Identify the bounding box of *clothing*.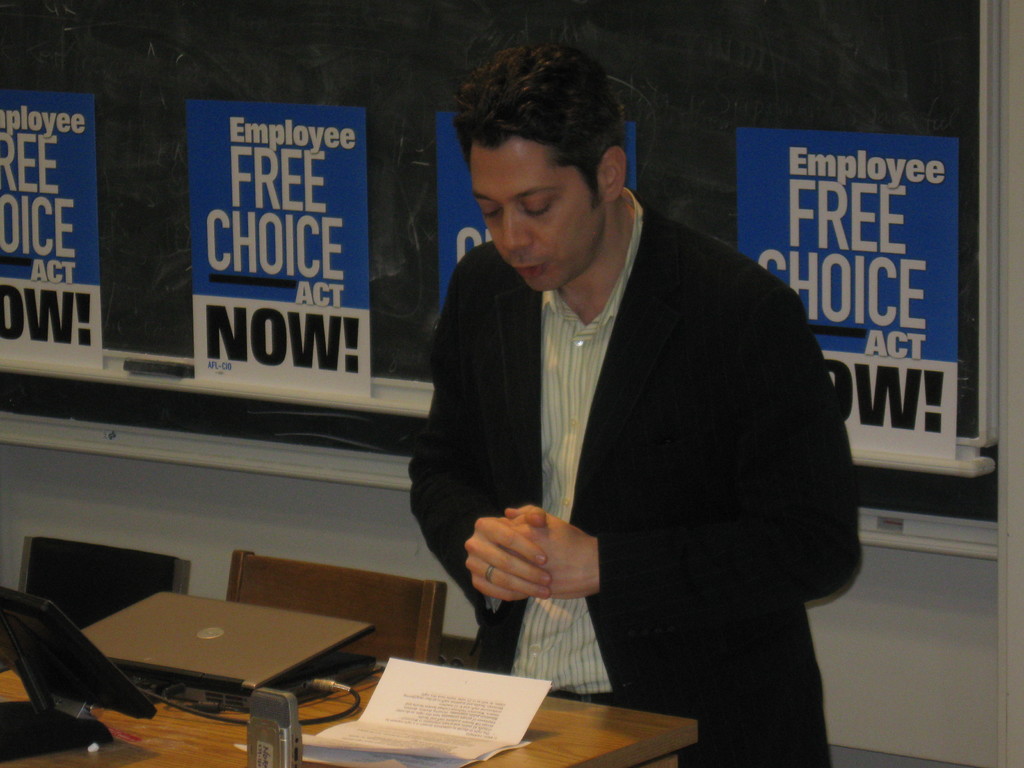
BBox(409, 180, 852, 721).
